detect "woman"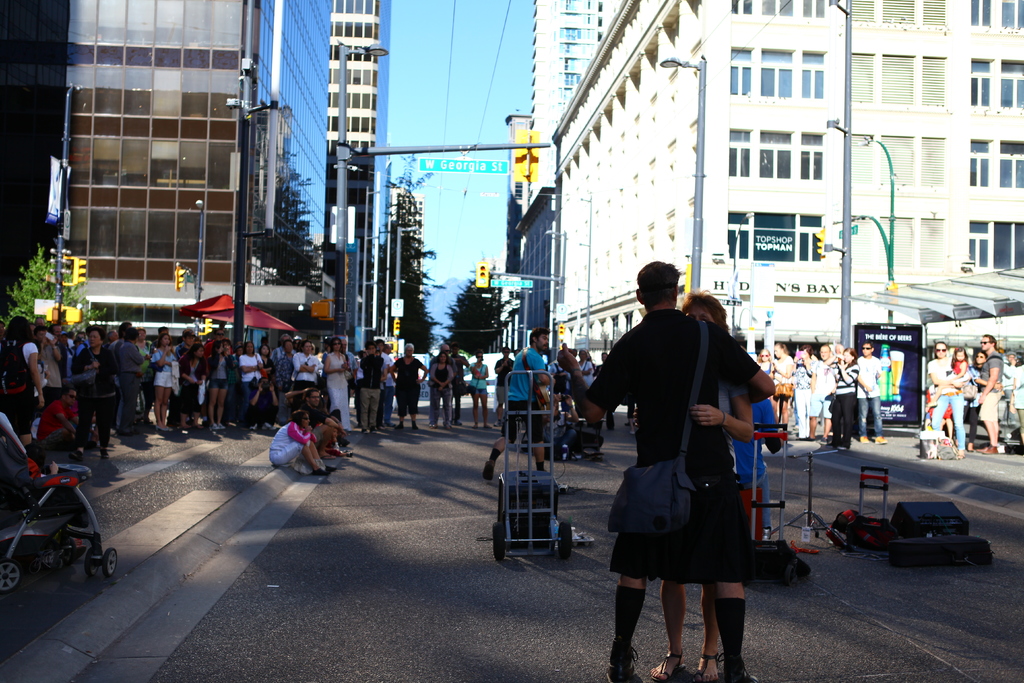
628, 289, 760, 682
